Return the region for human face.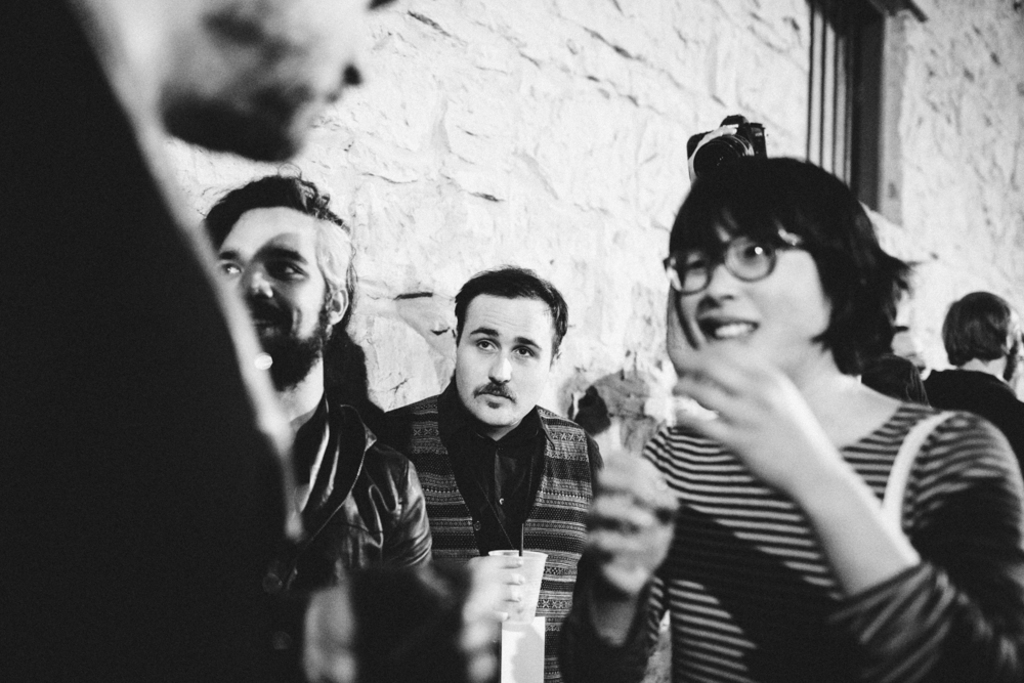
(456,305,542,425).
